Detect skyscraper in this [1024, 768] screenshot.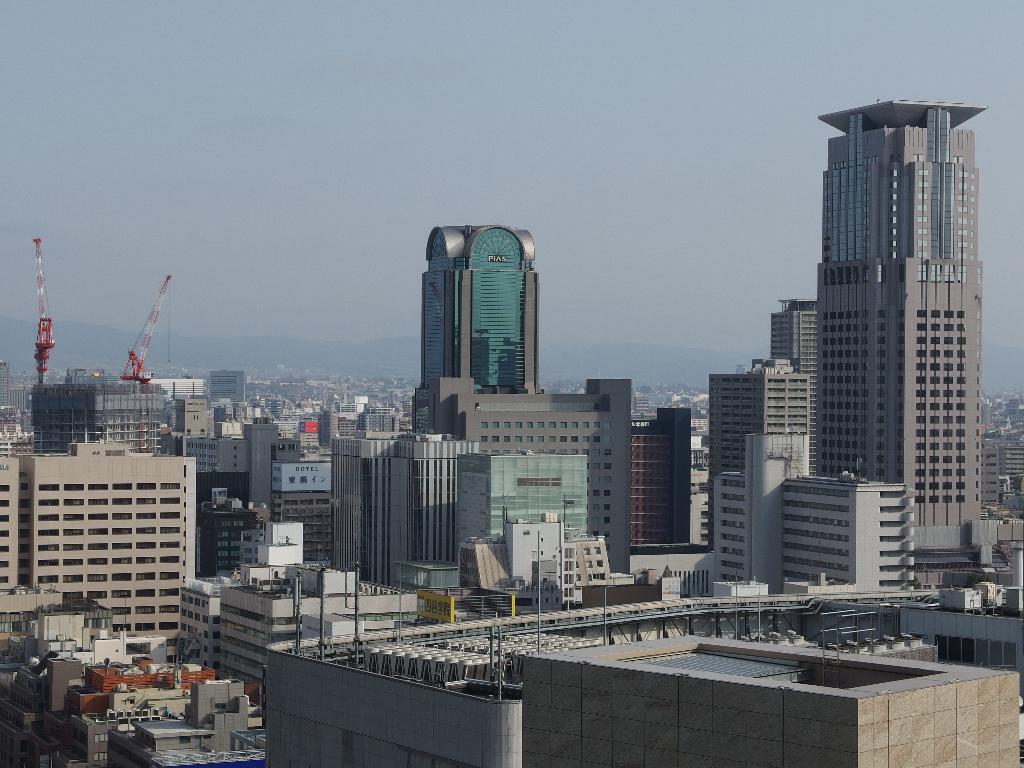
Detection: locate(704, 369, 812, 540).
